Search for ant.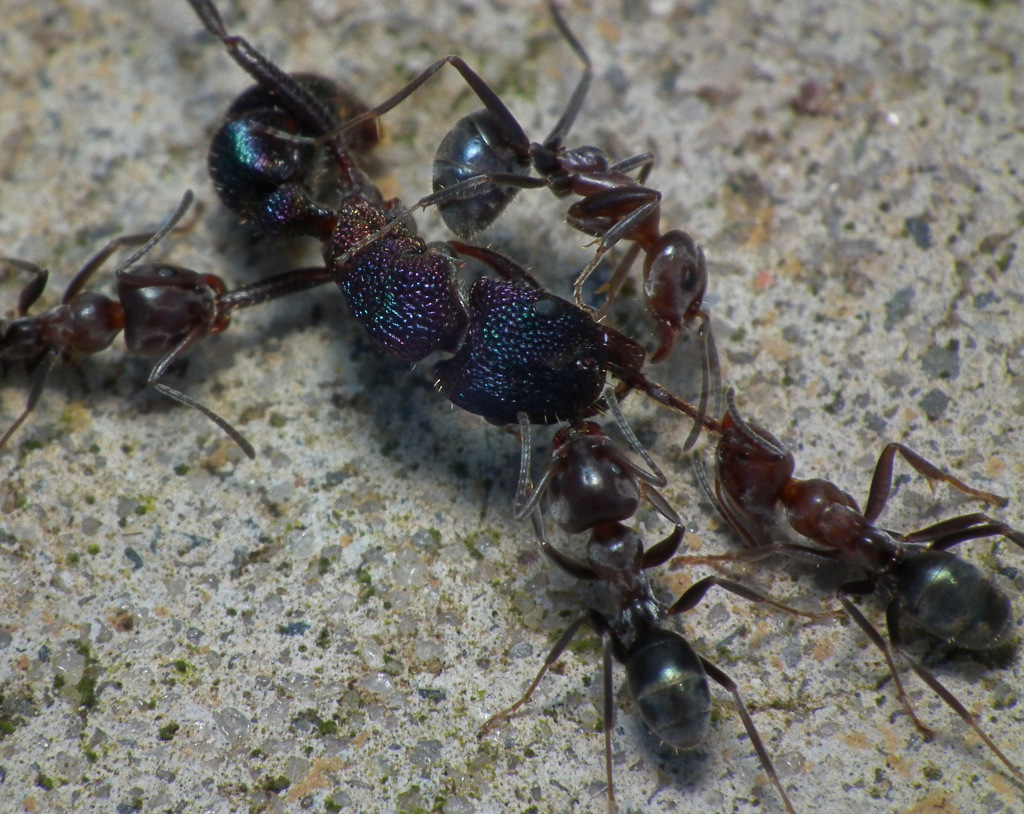
Found at 267,0,743,452.
